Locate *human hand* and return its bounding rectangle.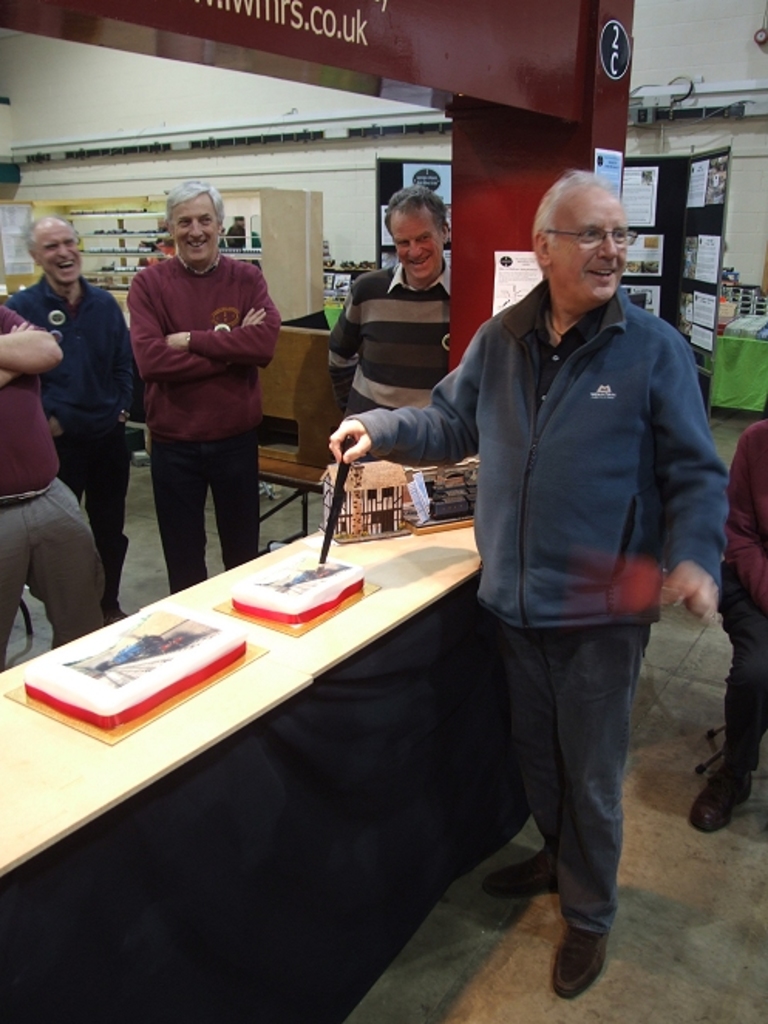
(x1=8, y1=321, x2=40, y2=335).
